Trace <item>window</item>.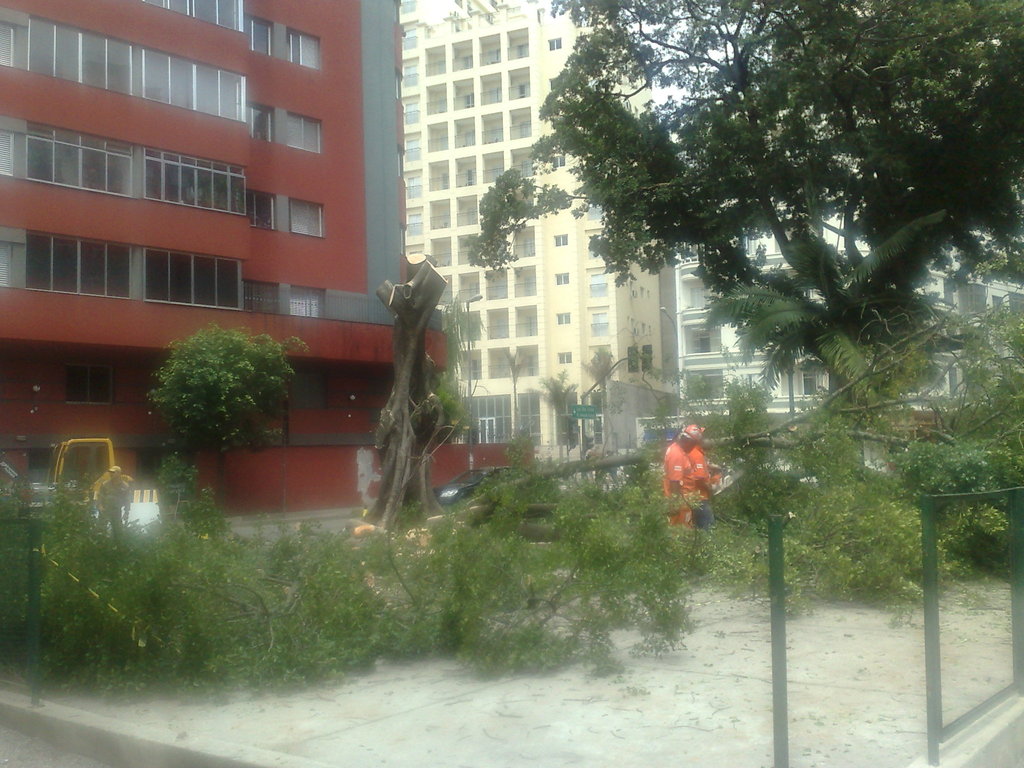
Traced to 289 282 330 322.
